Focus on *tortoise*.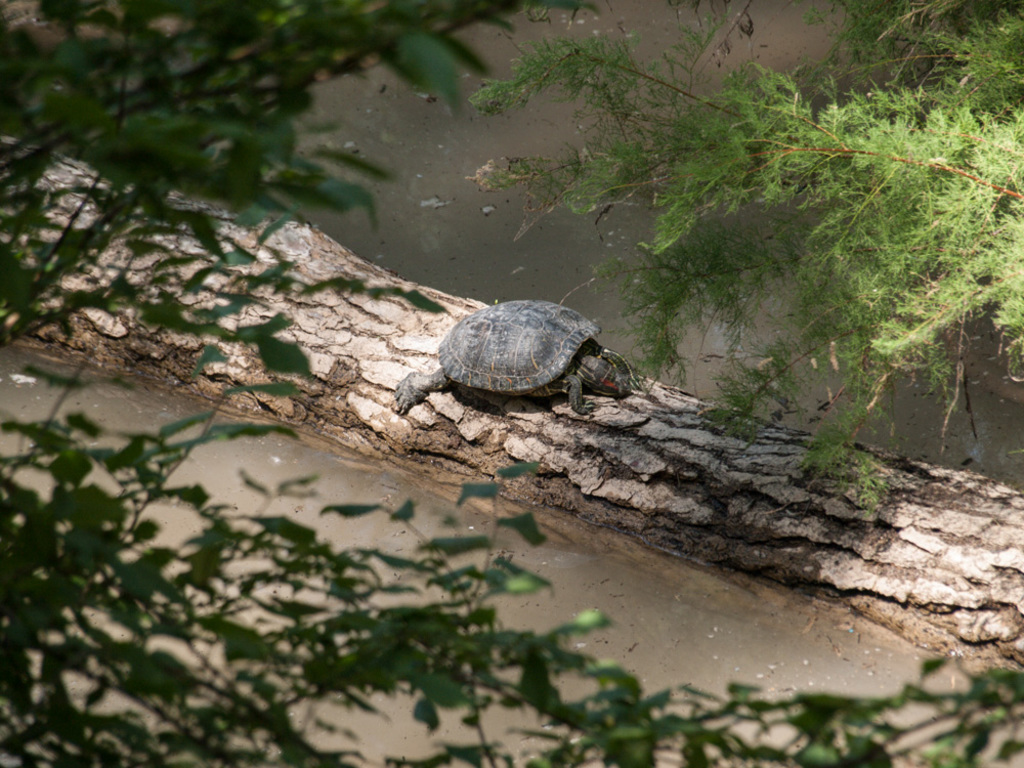
Focused at (left=389, top=297, right=638, bottom=413).
